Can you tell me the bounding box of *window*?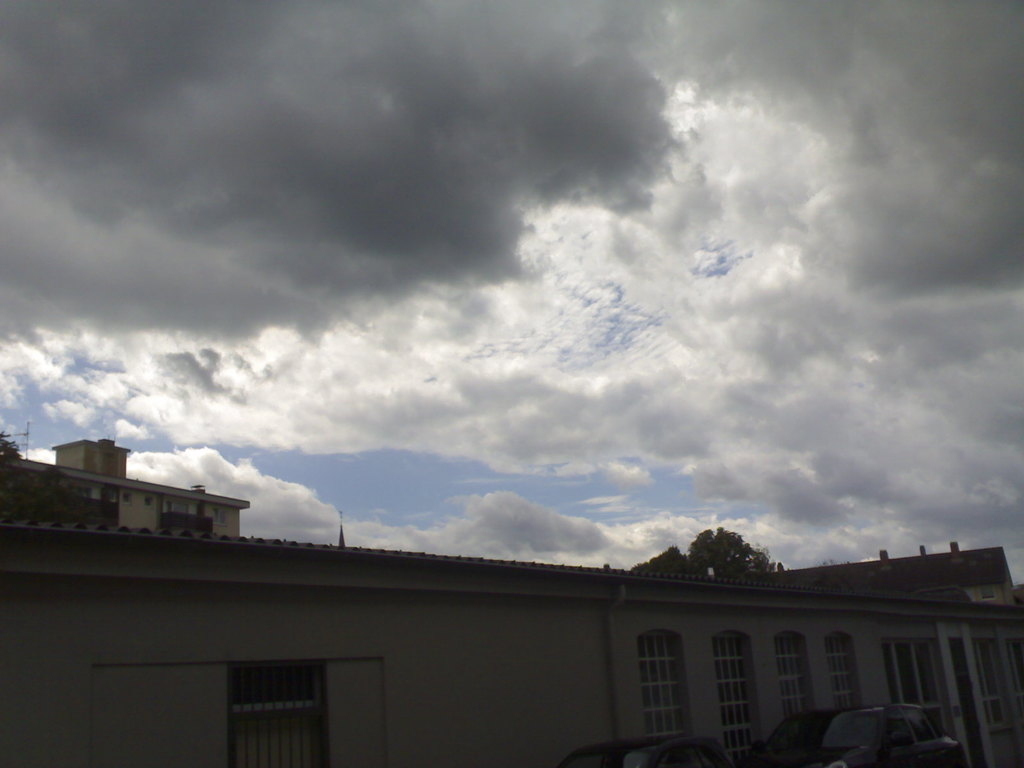
locate(641, 634, 698, 746).
